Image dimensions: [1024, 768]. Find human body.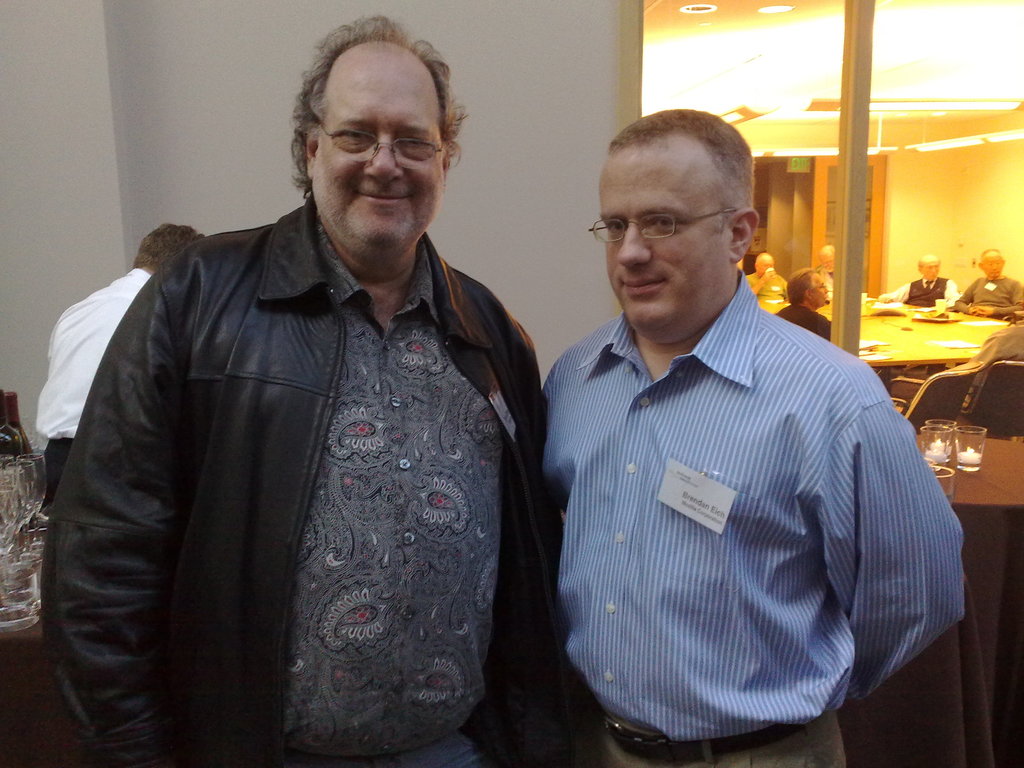
x1=38, y1=12, x2=543, y2=767.
